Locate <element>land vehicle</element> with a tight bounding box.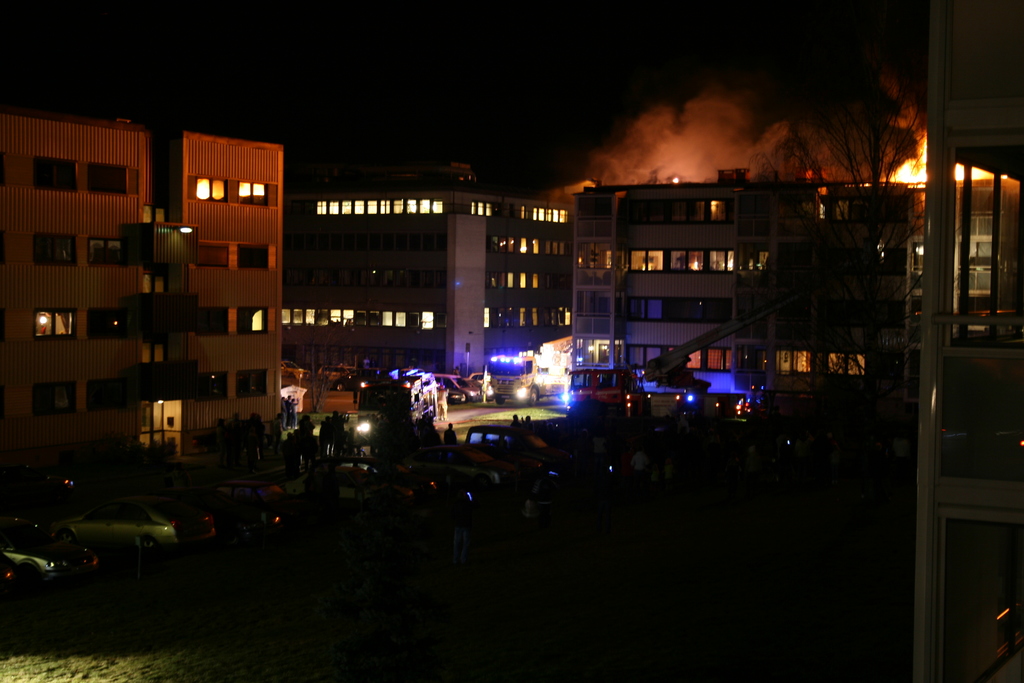
16/486/262/576.
